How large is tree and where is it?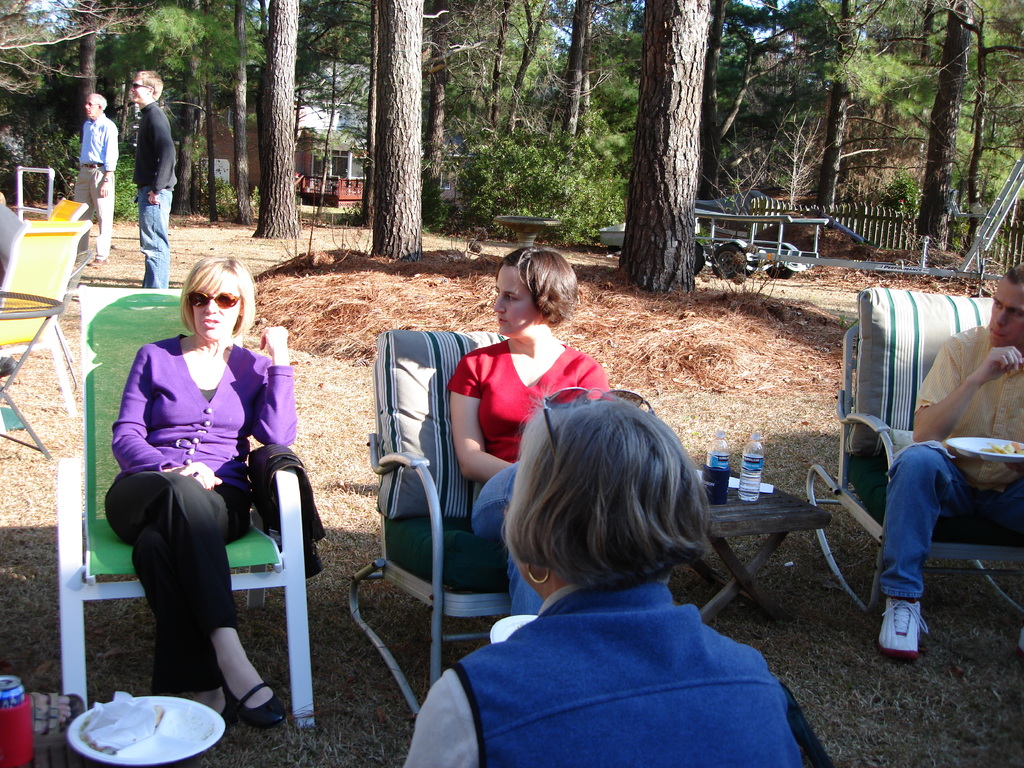
Bounding box: Rect(464, 93, 641, 252).
